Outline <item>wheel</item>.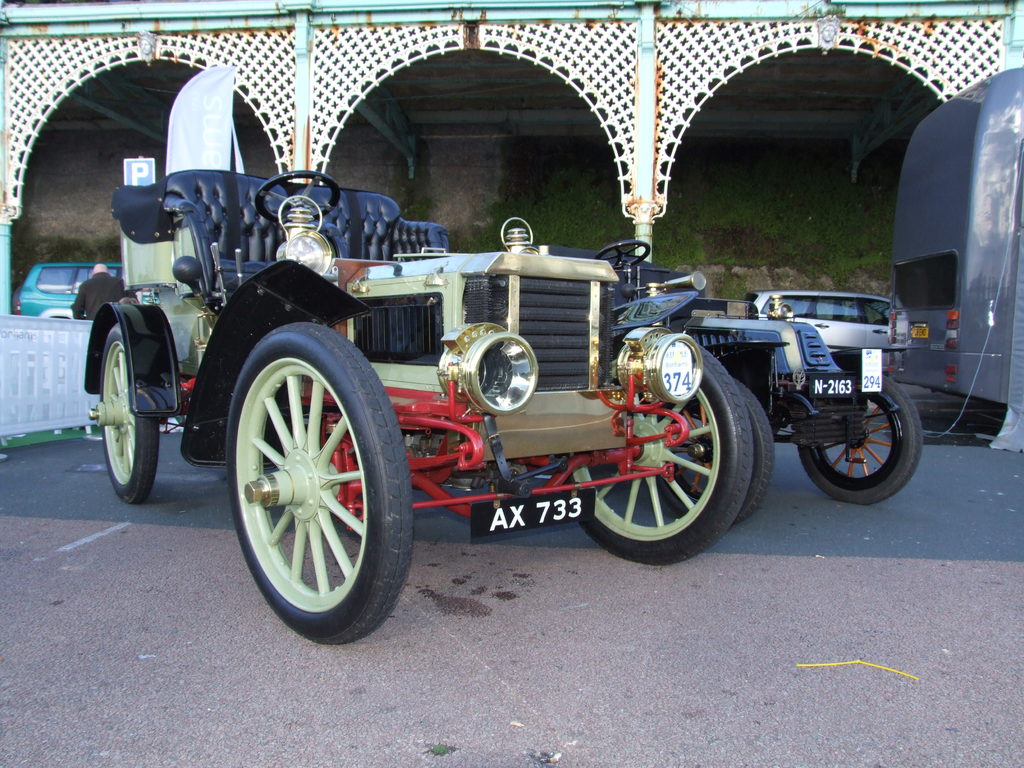
Outline: (596, 239, 649, 269).
